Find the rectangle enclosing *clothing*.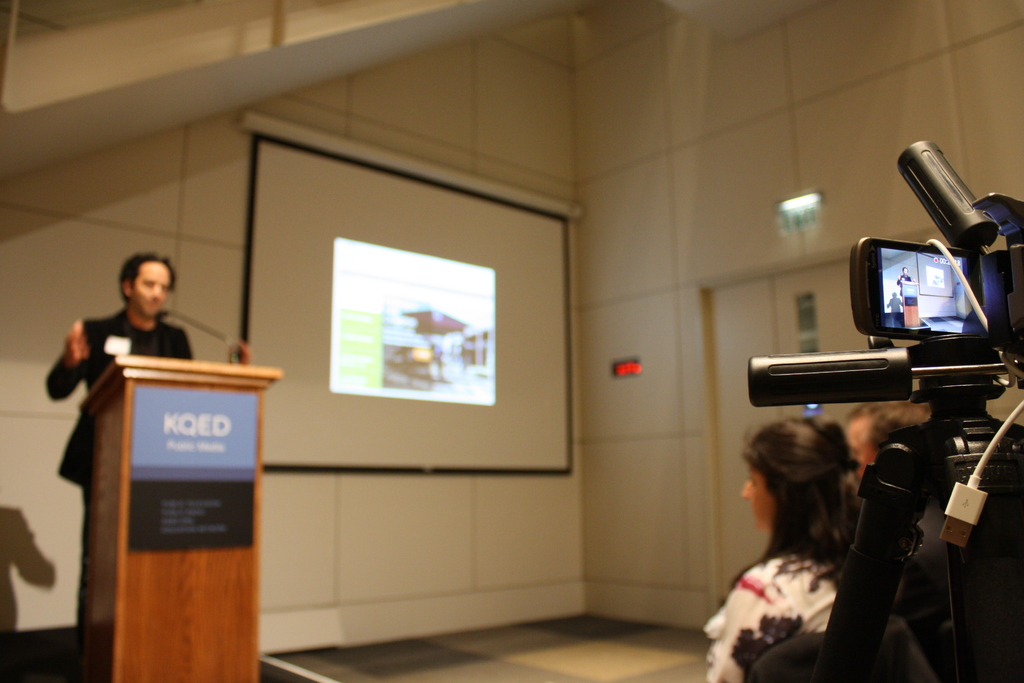
718/475/879/664.
